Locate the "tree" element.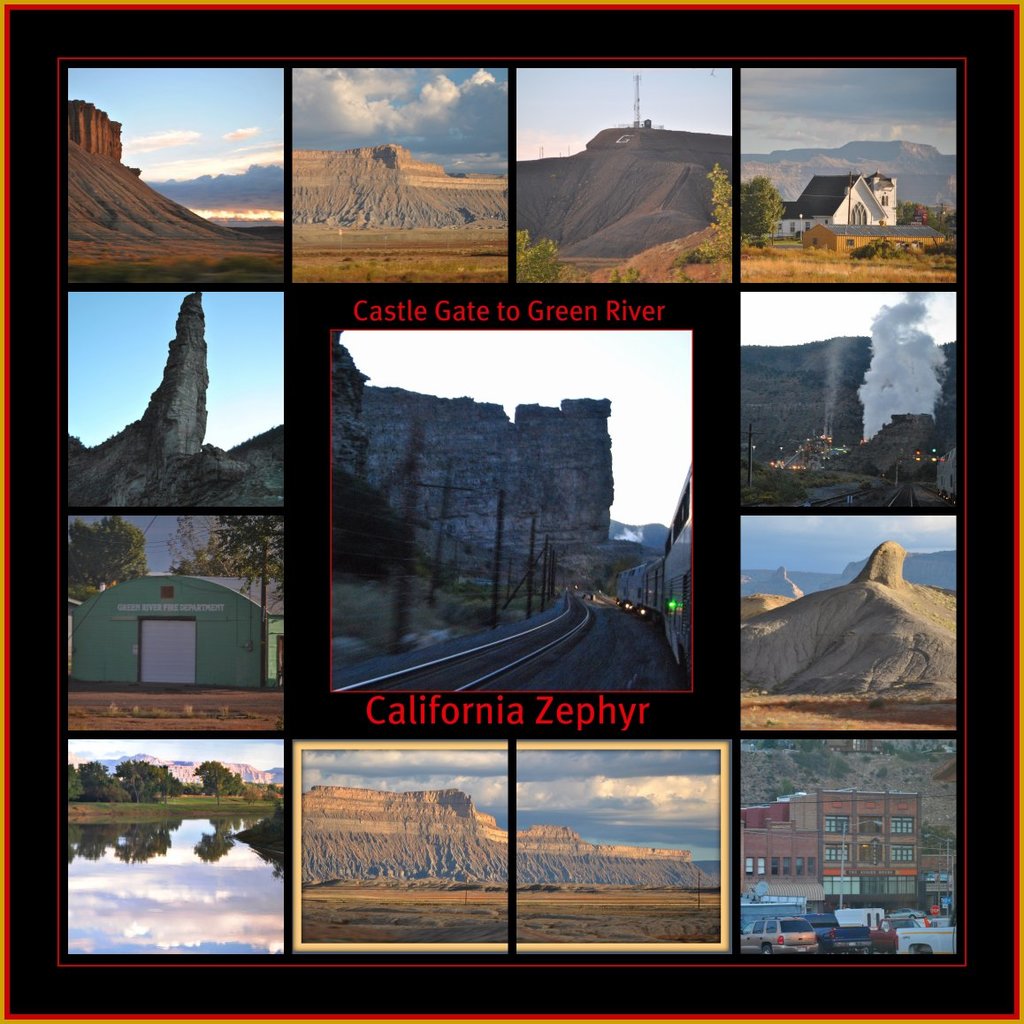
Element bbox: (189, 761, 246, 802).
